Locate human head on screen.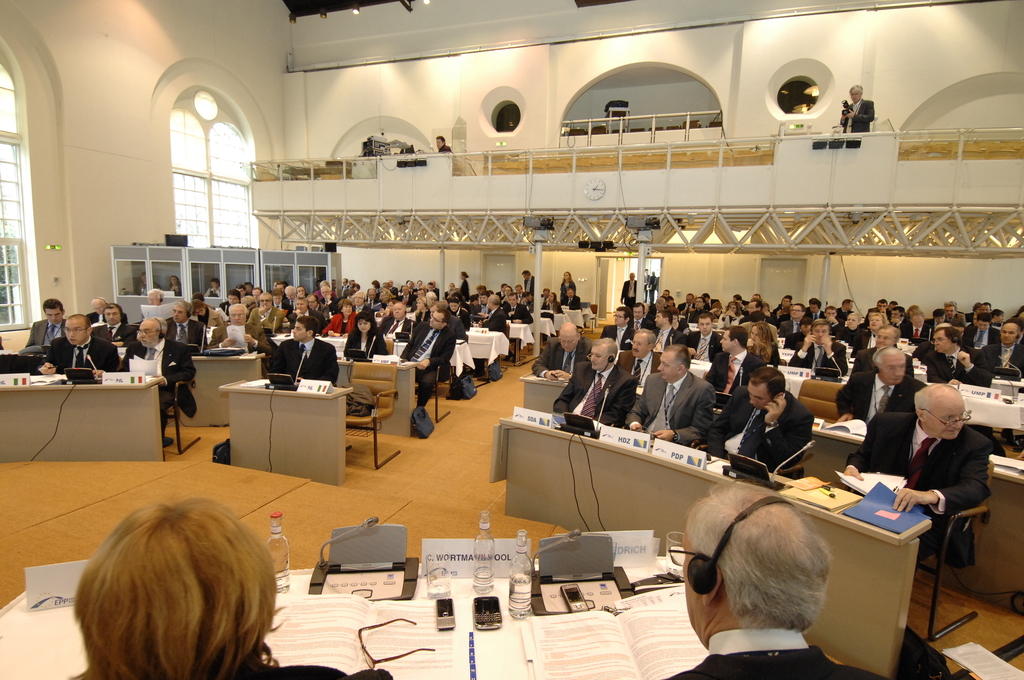
On screen at x1=257, y1=292, x2=275, y2=308.
